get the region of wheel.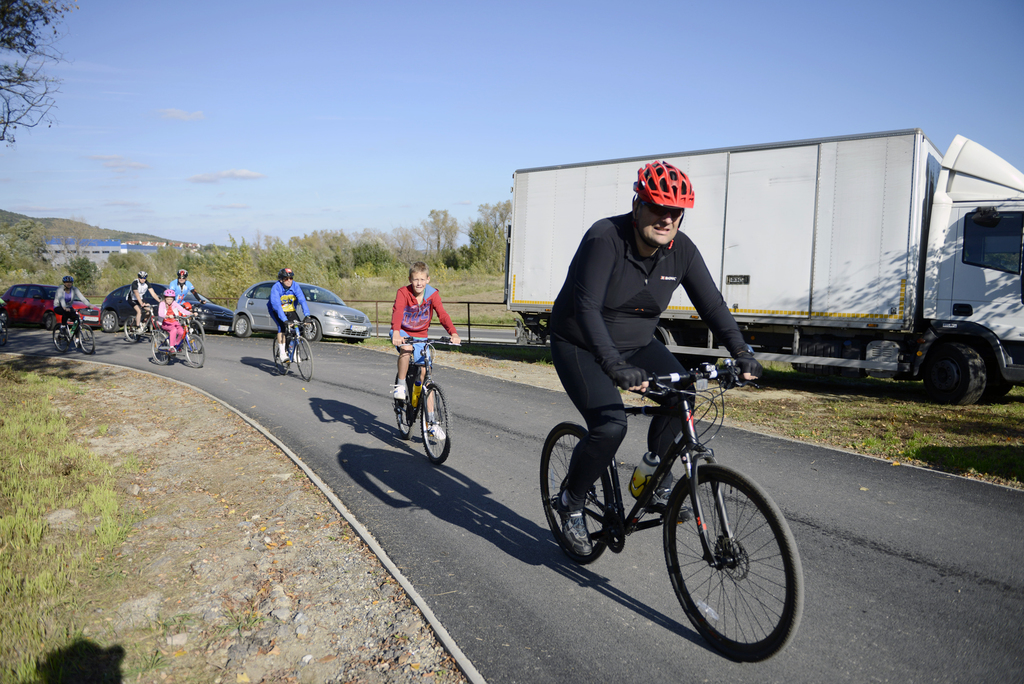
bbox(100, 309, 116, 332).
